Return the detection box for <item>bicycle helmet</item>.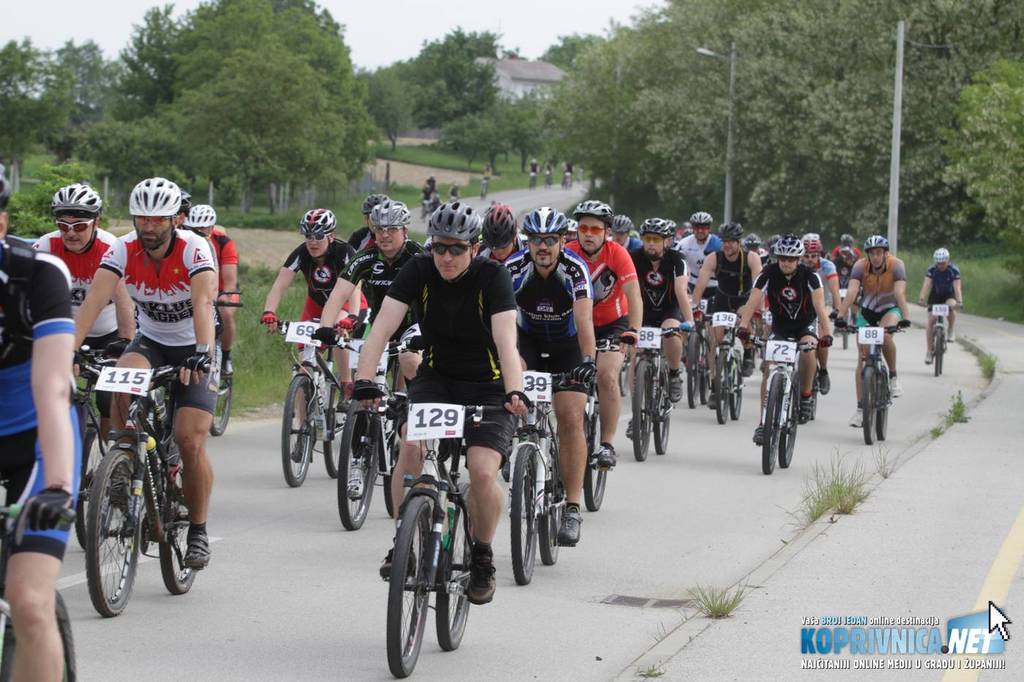
select_region(130, 178, 180, 246).
